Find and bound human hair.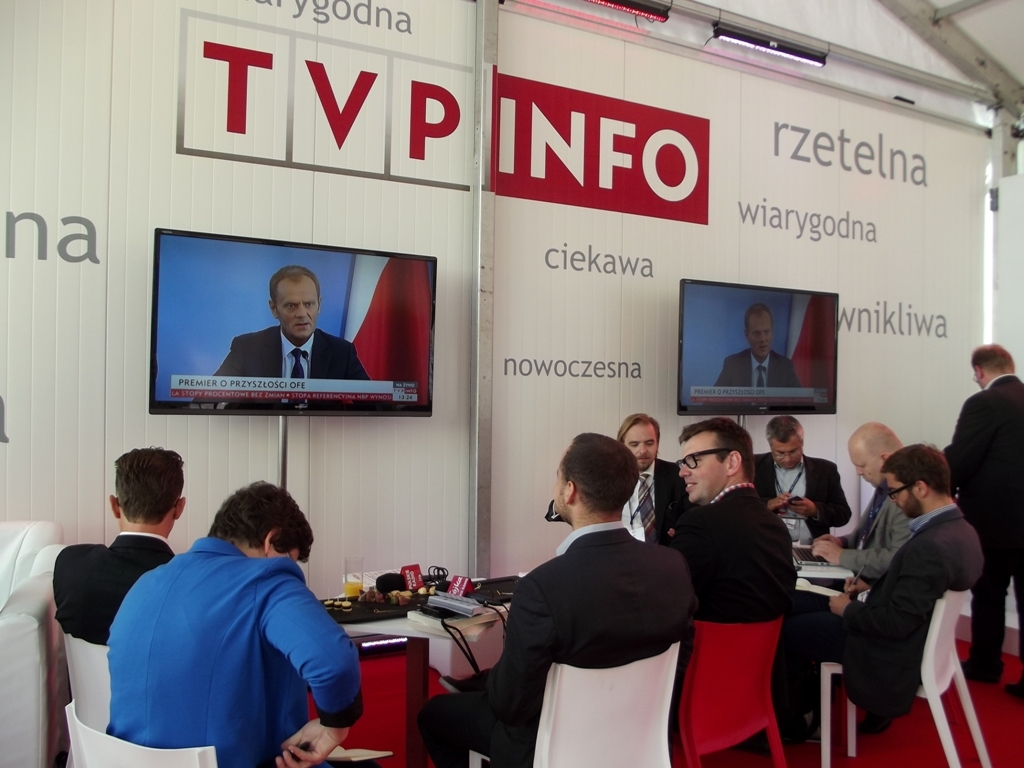
Bound: <bbox>548, 442, 643, 541</bbox>.
